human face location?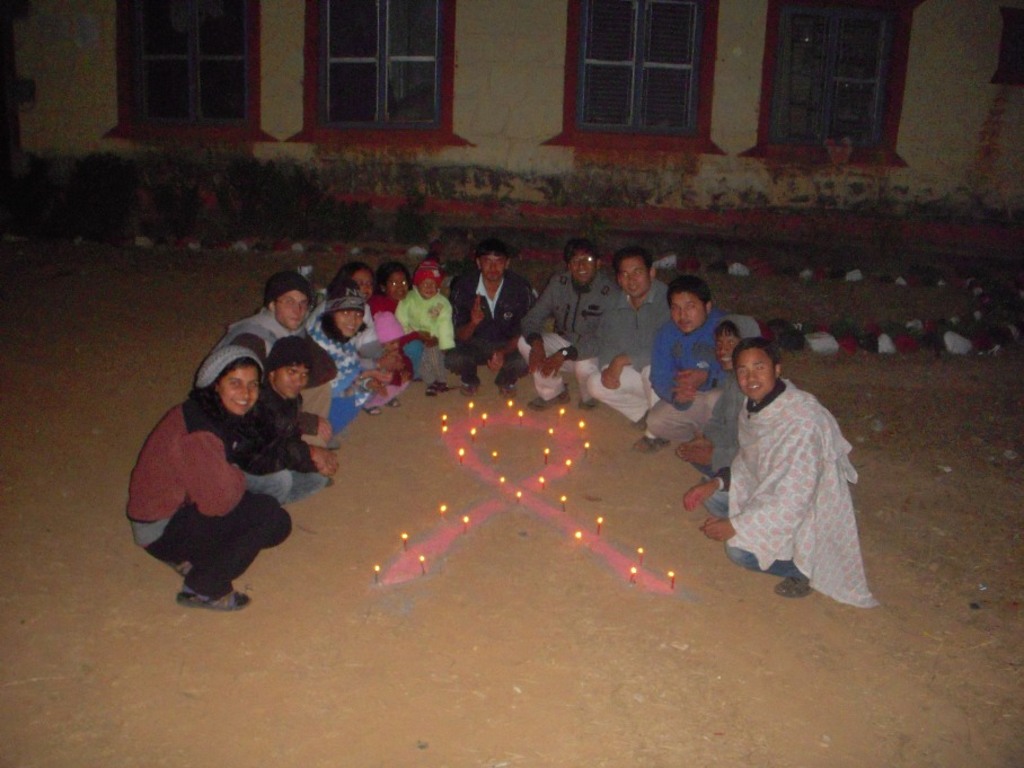
rect(273, 290, 307, 332)
